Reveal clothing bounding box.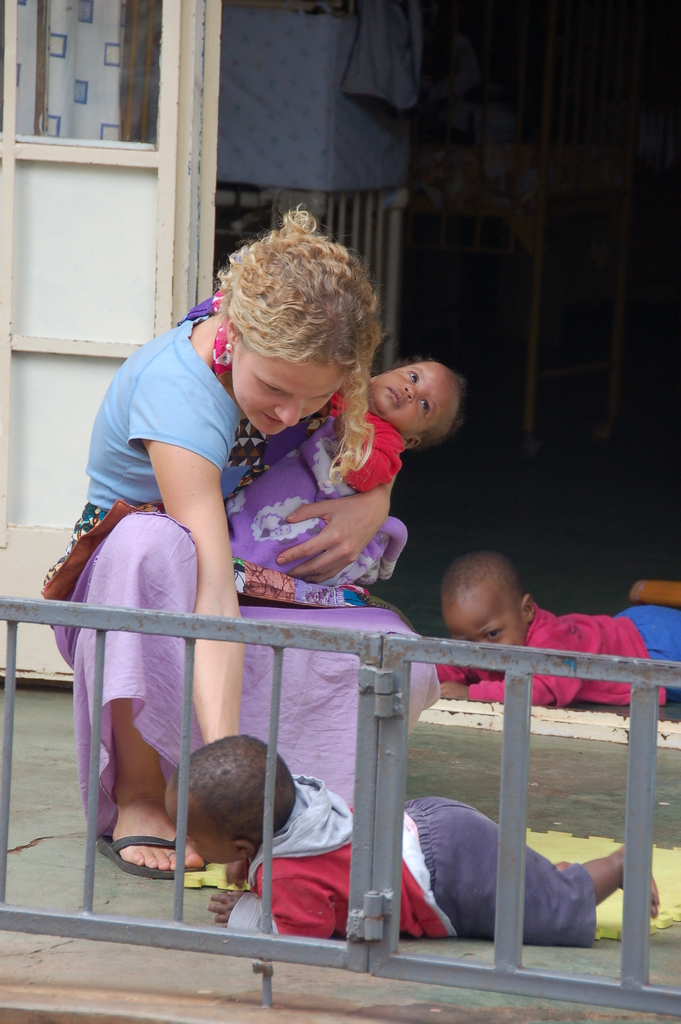
Revealed: (434,602,680,707).
